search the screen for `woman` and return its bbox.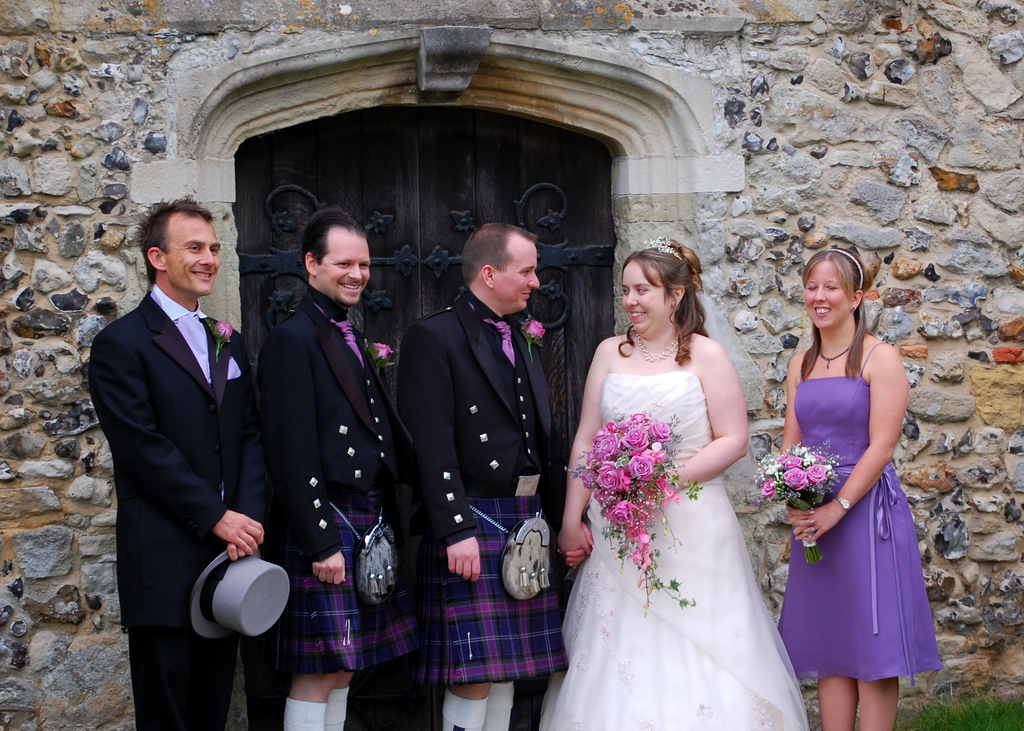
Found: l=751, t=244, r=943, b=730.
